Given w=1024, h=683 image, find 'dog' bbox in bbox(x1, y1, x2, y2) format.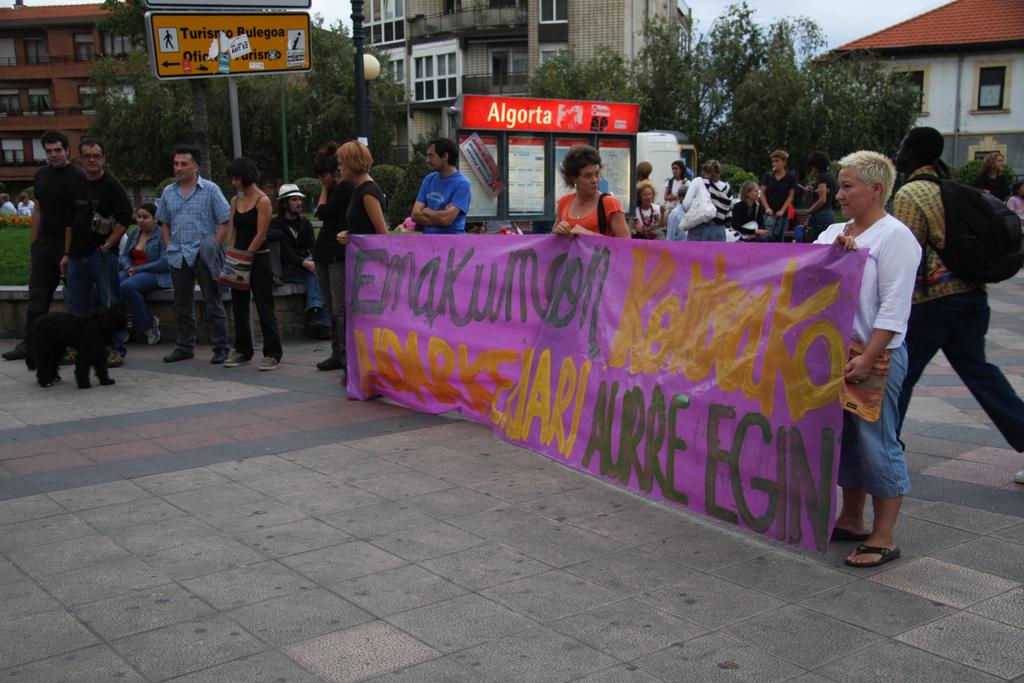
bbox(15, 310, 142, 391).
